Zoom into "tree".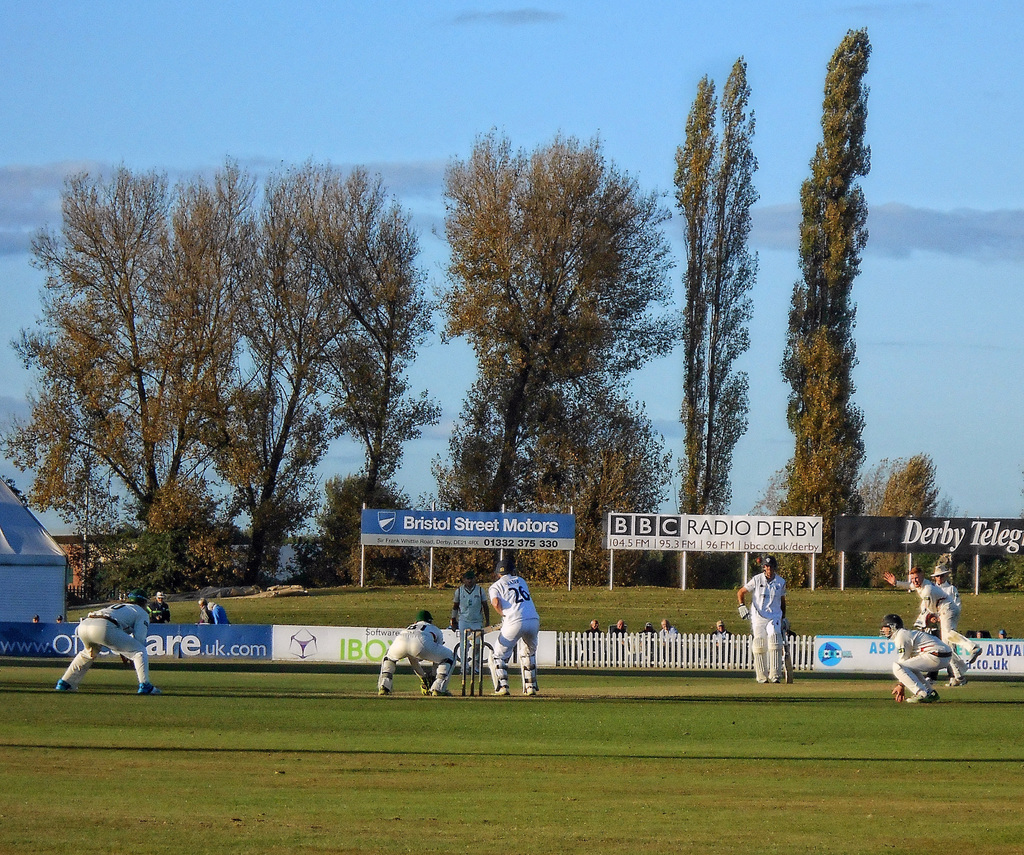
Zoom target: x1=779 y1=42 x2=884 y2=587.
